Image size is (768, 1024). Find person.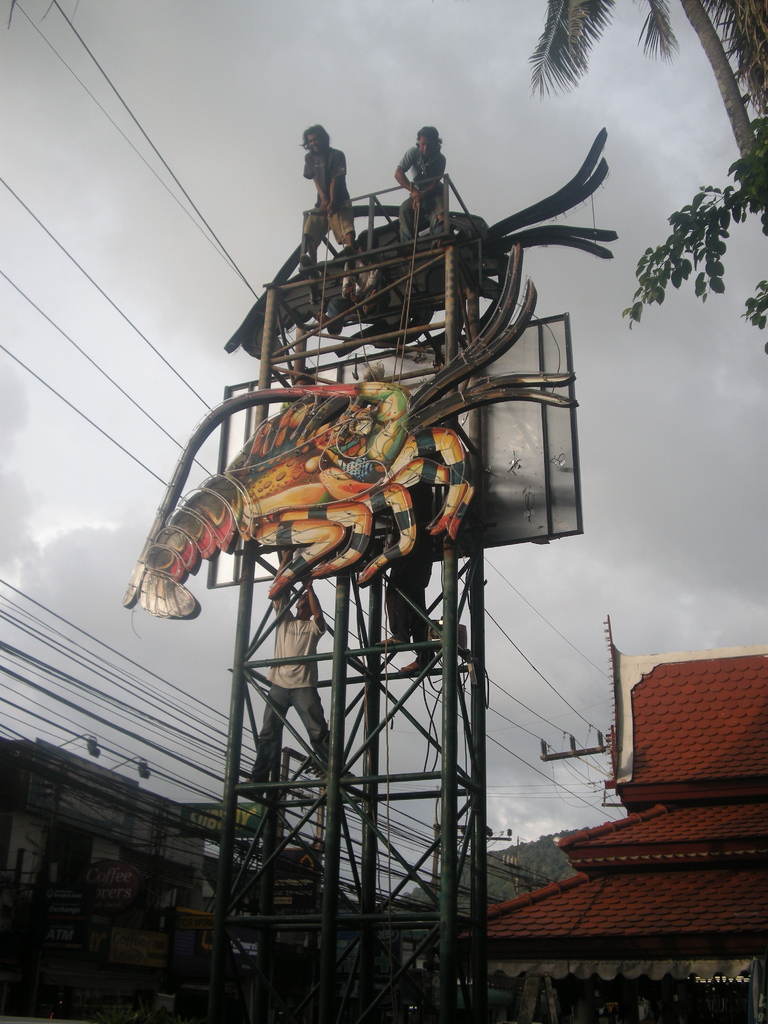
<region>391, 122, 467, 209</region>.
